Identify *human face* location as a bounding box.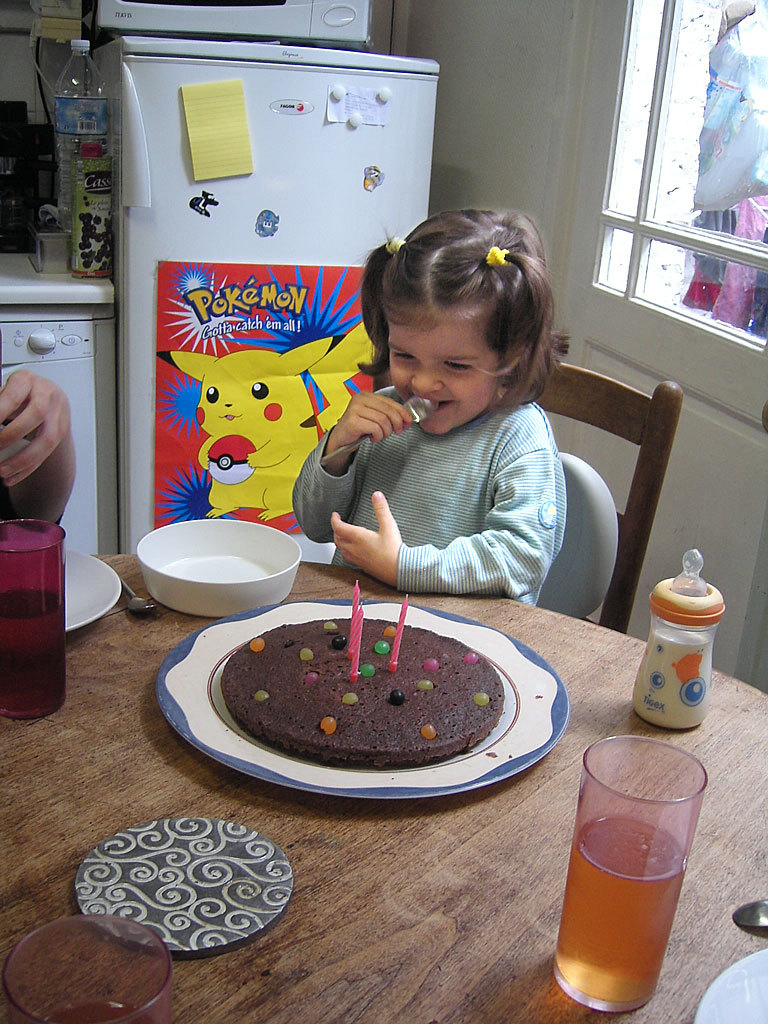
{"left": 388, "top": 313, "right": 500, "bottom": 436}.
